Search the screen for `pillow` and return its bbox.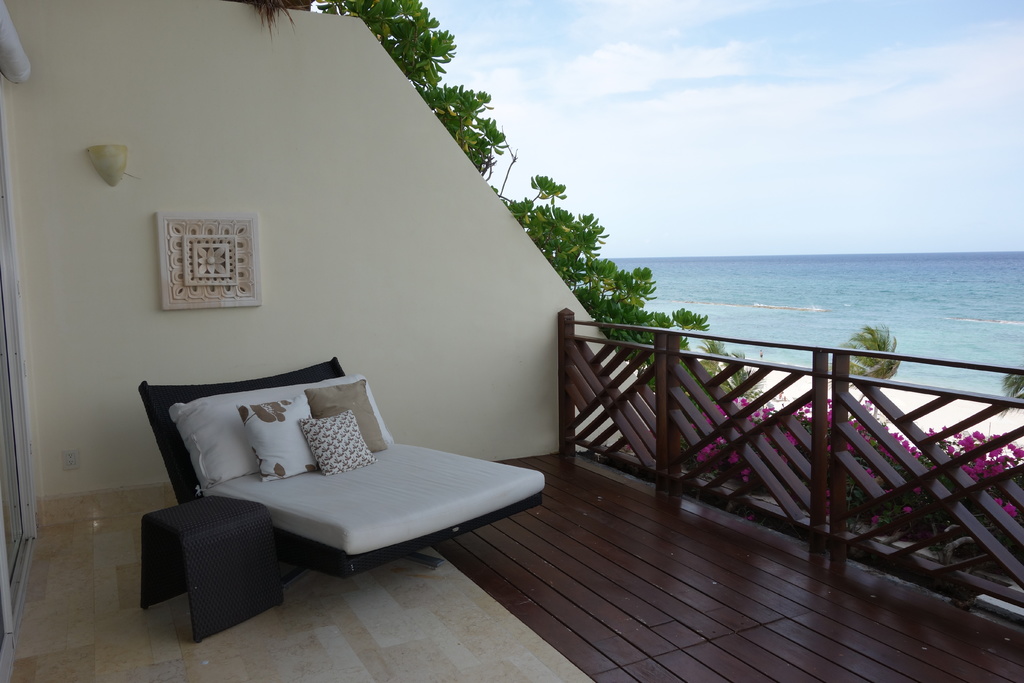
Found: 236/392/307/482.
